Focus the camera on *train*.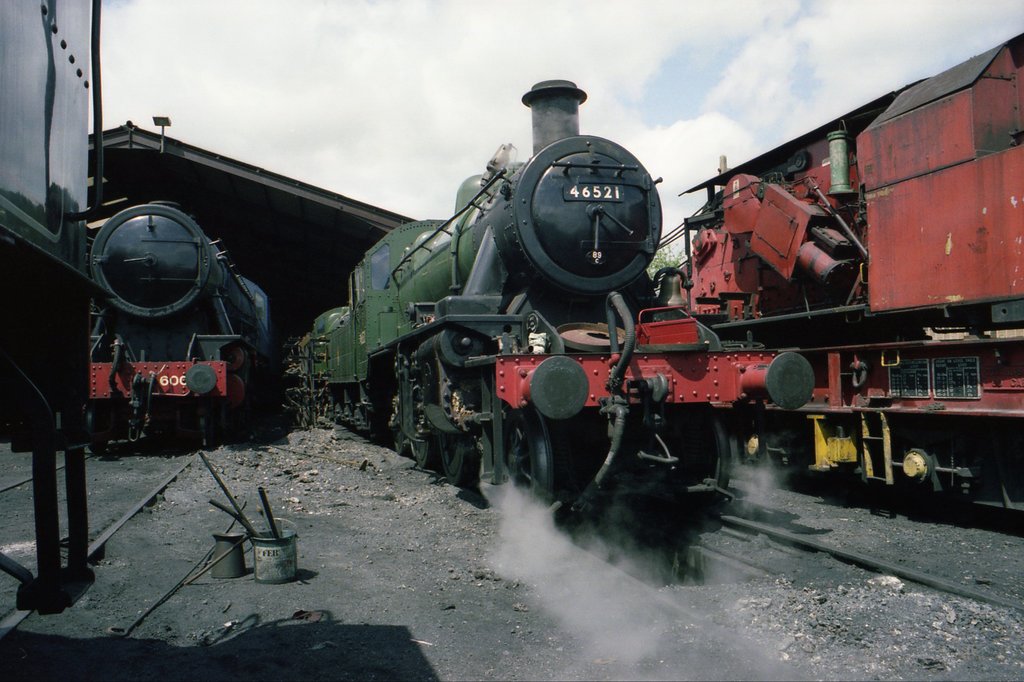
Focus region: <region>92, 191, 276, 454</region>.
